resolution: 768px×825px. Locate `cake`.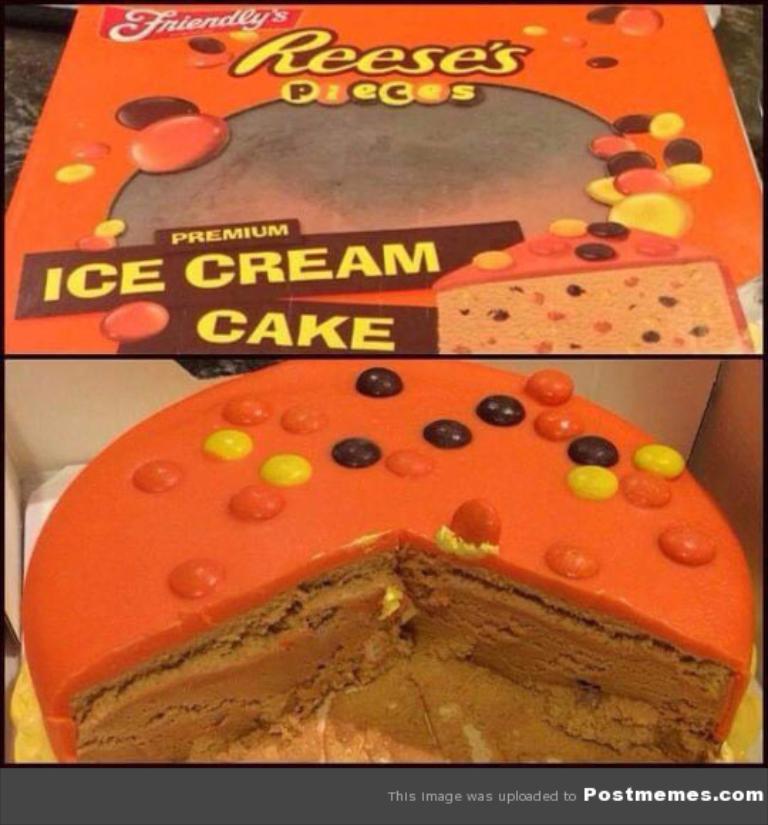
left=13, top=358, right=759, bottom=762.
